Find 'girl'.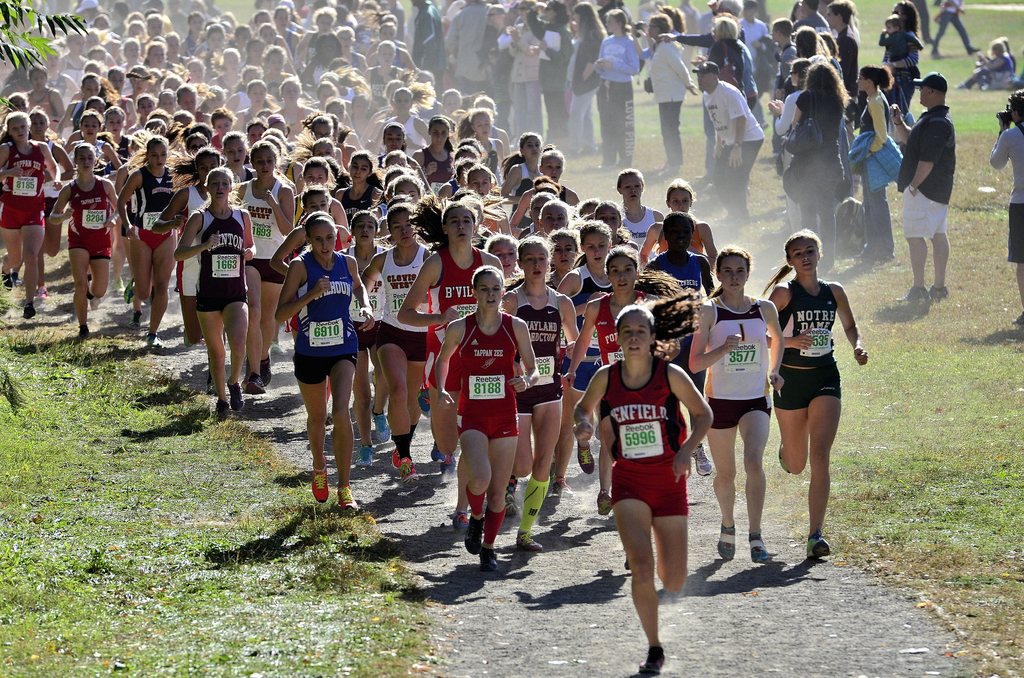
rect(851, 63, 893, 259).
